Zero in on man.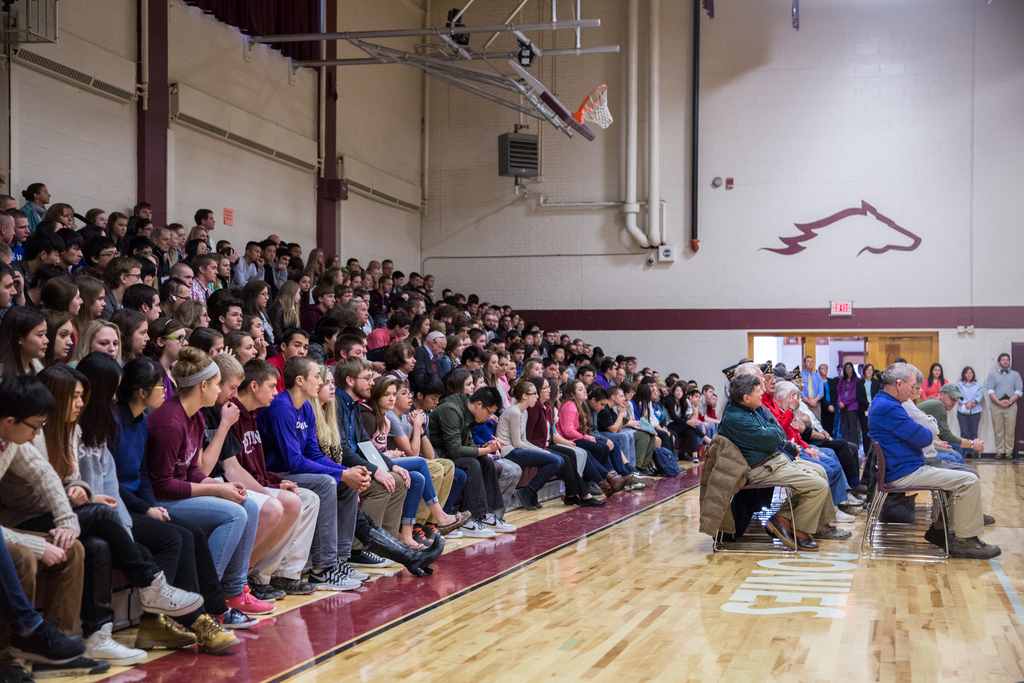
Zeroed in: <bbox>470, 328, 484, 345</bbox>.
